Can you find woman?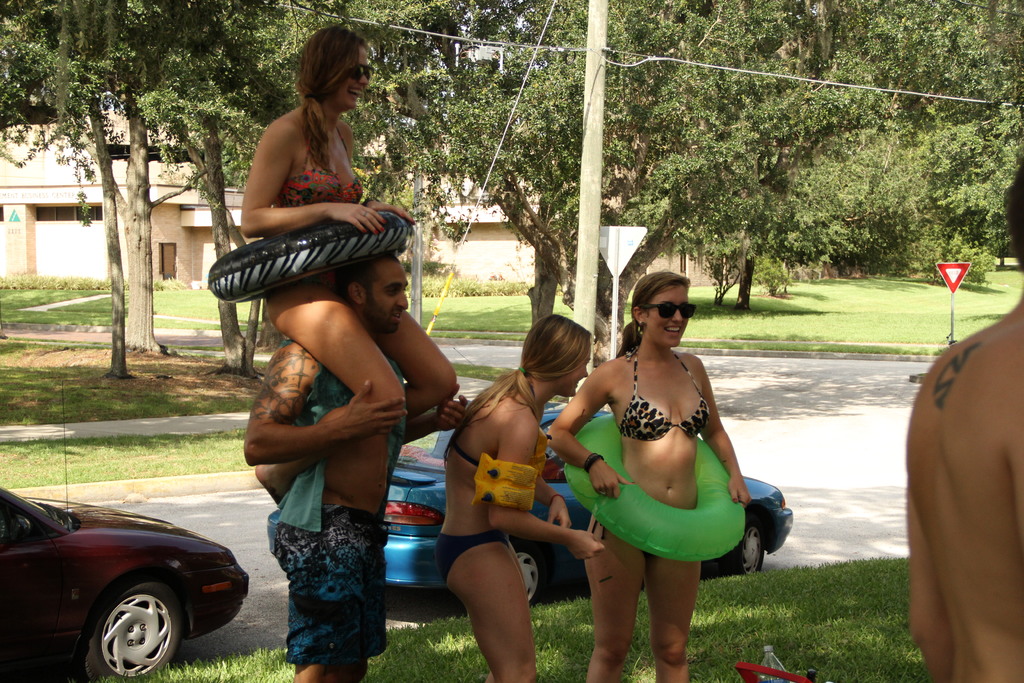
Yes, bounding box: (571, 280, 769, 659).
